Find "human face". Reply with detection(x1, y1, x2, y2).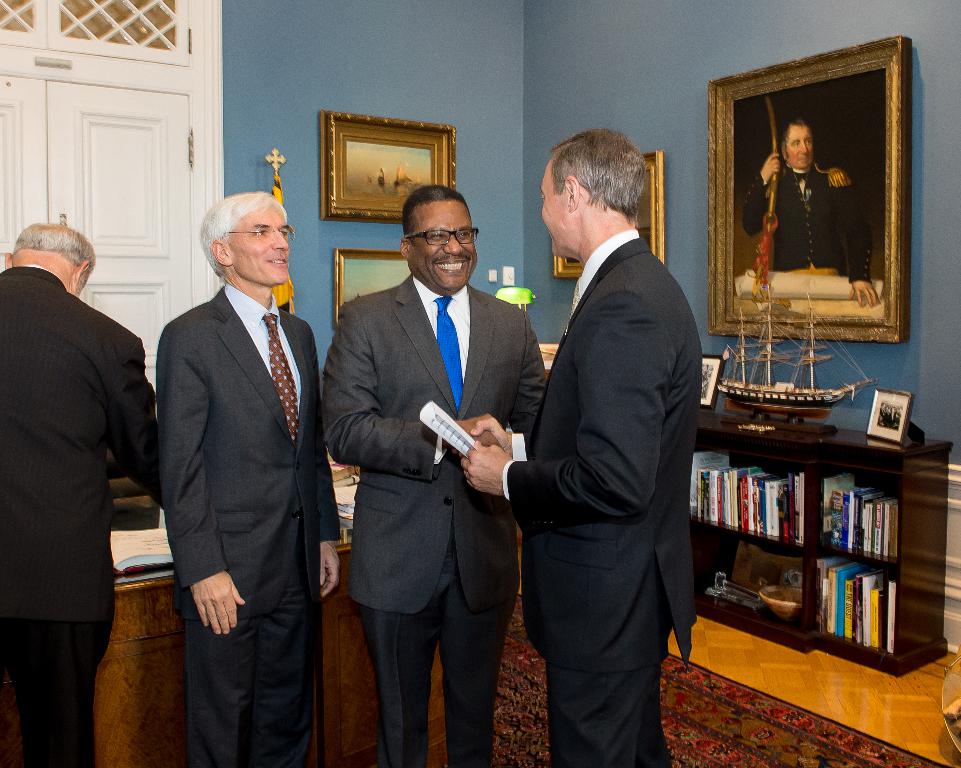
detection(227, 206, 292, 288).
